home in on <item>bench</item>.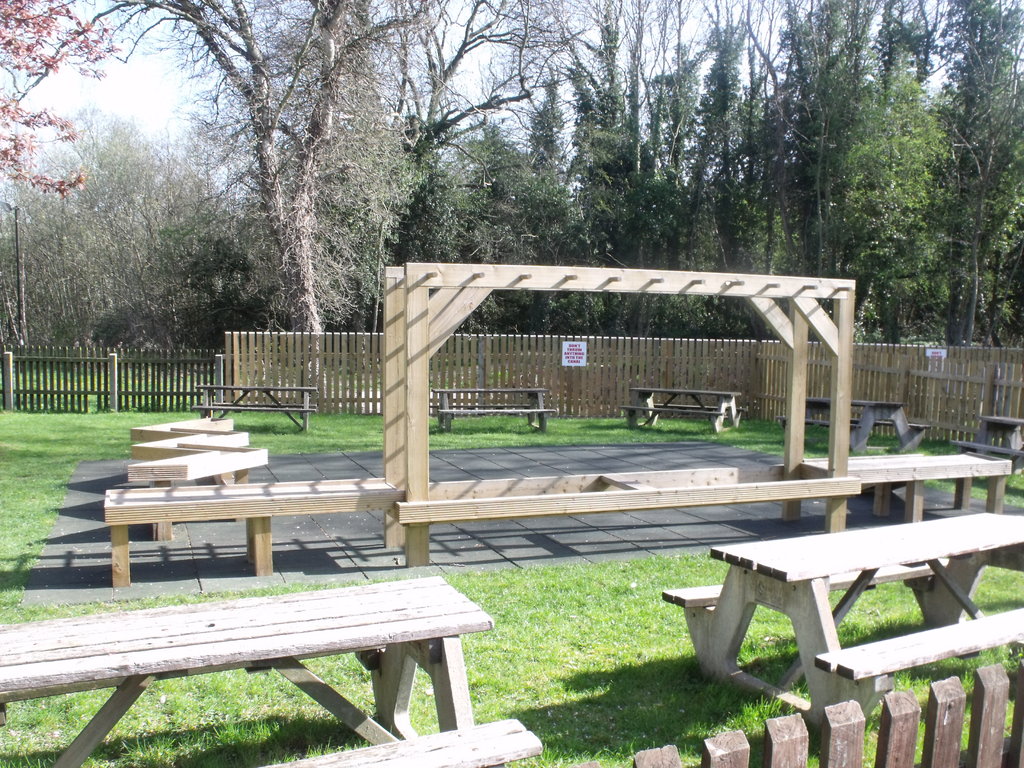
Homed in at [x1=948, y1=413, x2=1023, y2=477].
